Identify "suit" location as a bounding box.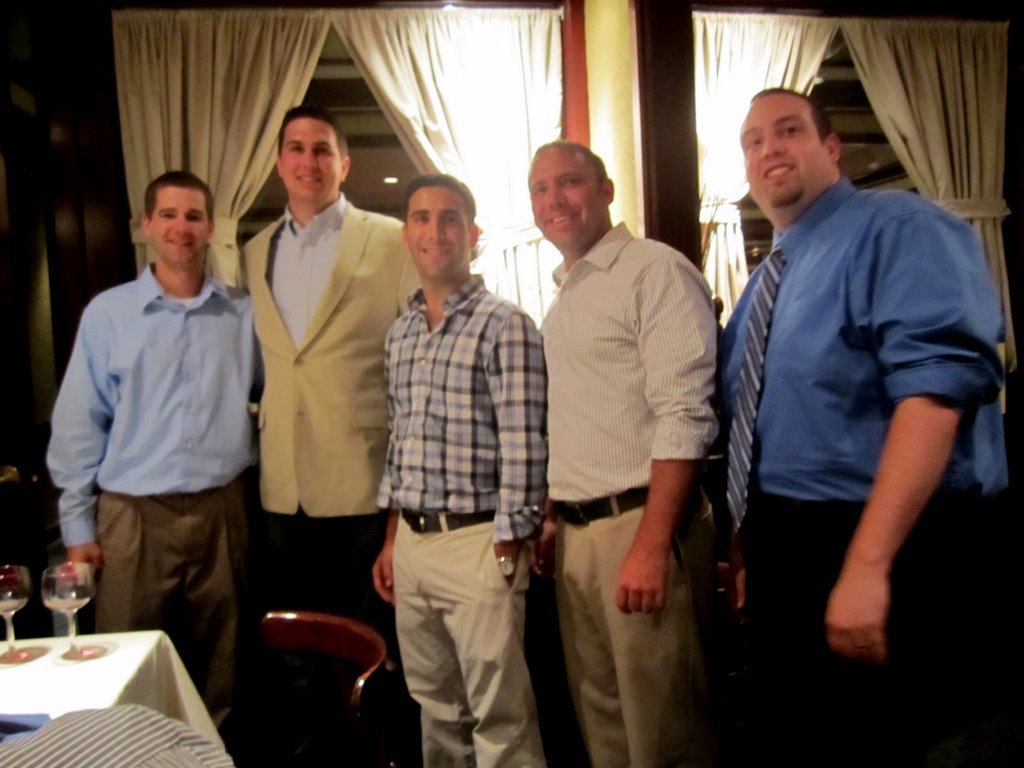
<box>227,182,395,588</box>.
